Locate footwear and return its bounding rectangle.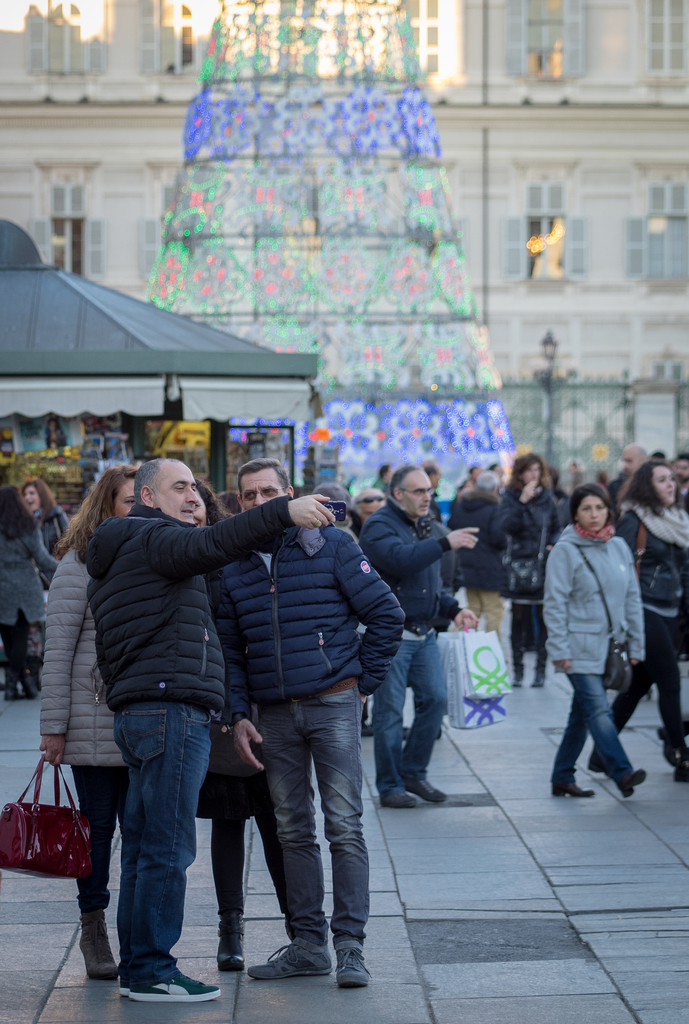
l=404, t=779, r=450, b=805.
